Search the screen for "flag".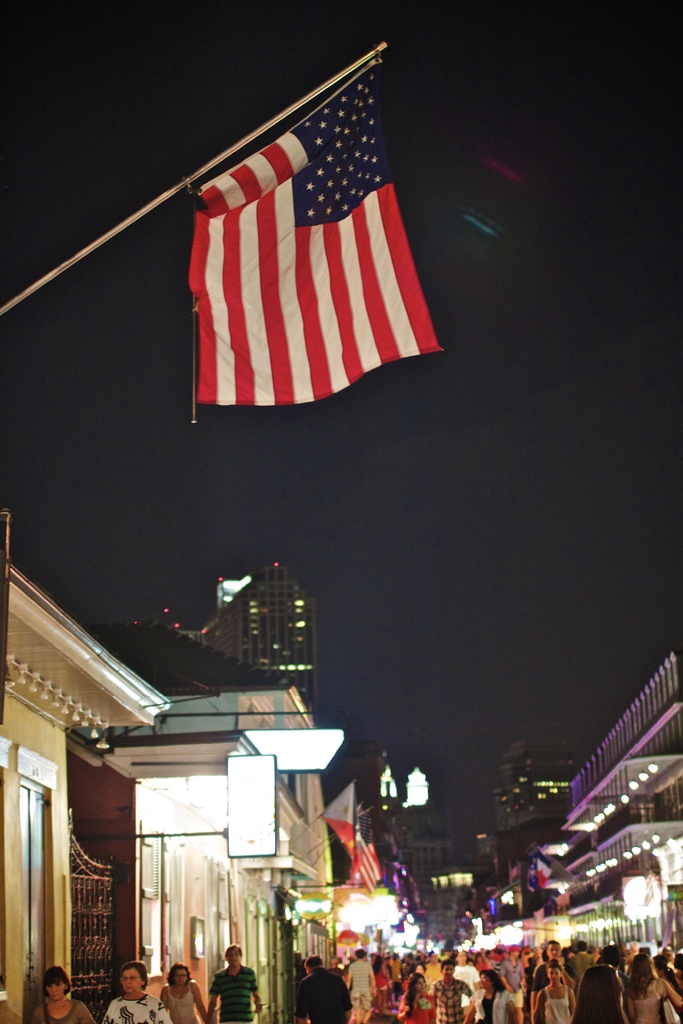
Found at BBox(524, 851, 552, 893).
